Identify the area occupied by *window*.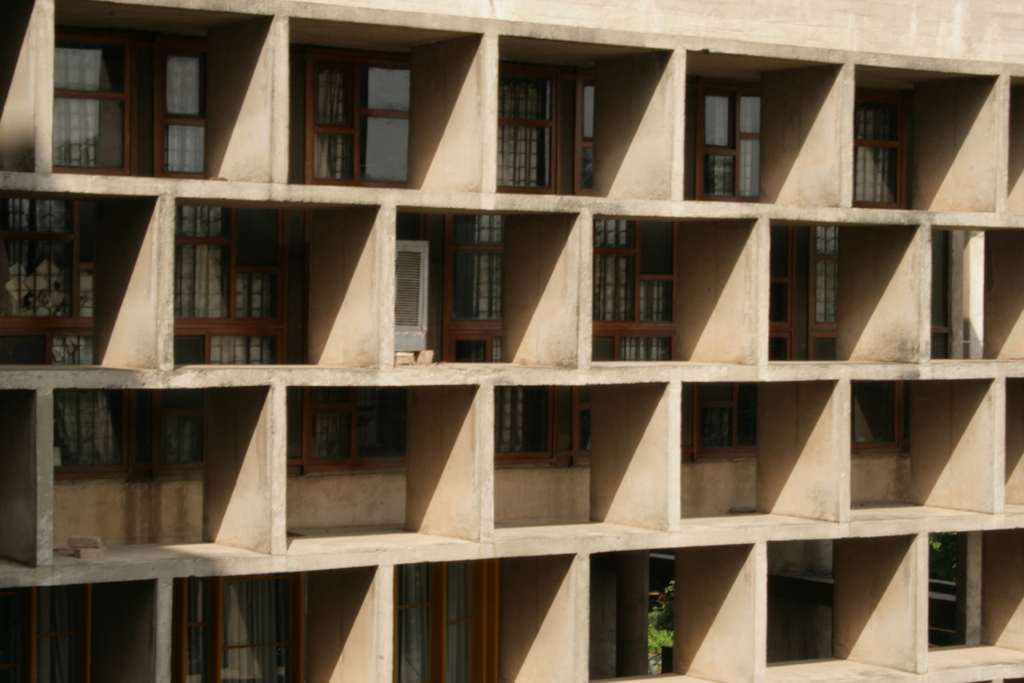
Area: locate(43, 22, 227, 192).
